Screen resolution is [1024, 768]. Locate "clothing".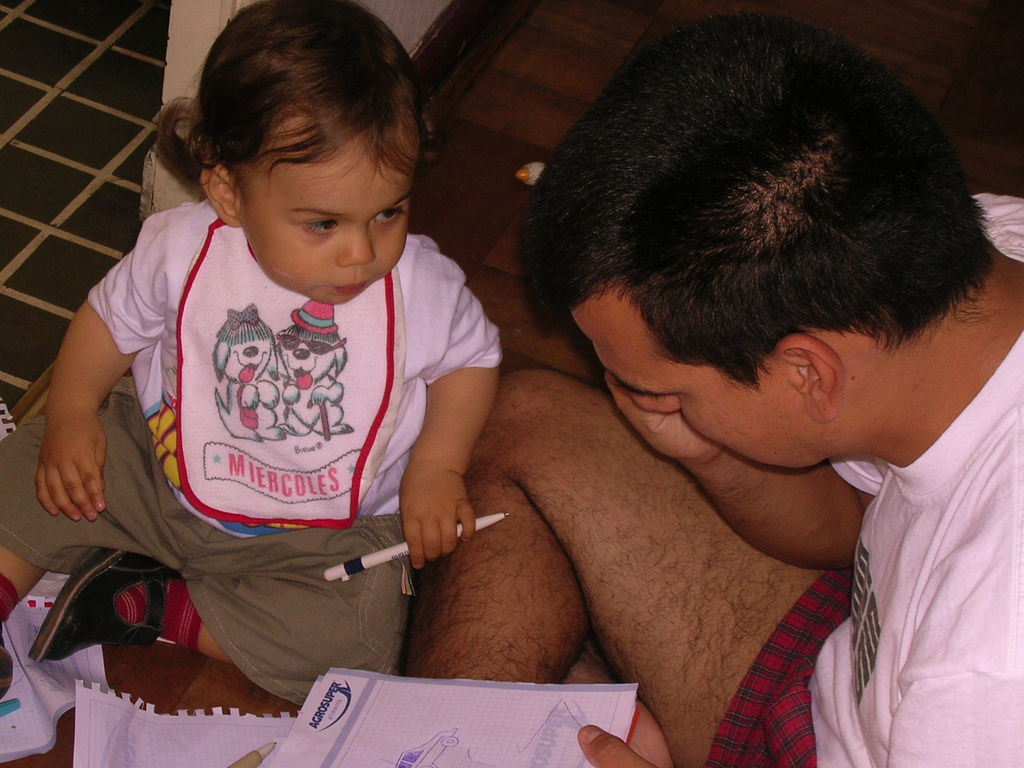
0, 193, 504, 707.
